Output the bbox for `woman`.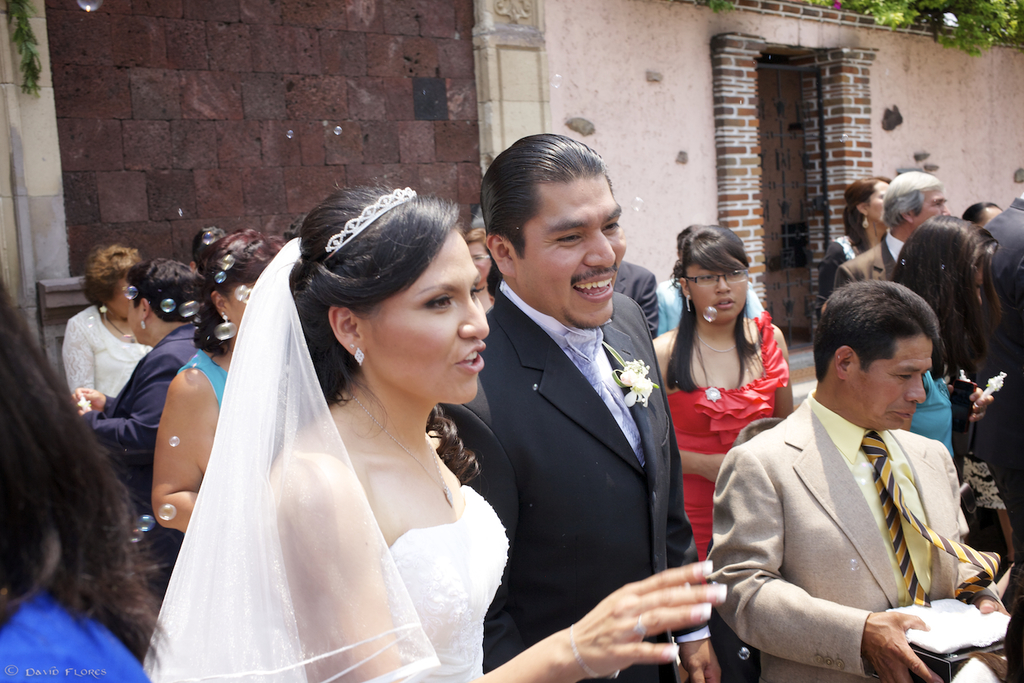
134,183,733,682.
